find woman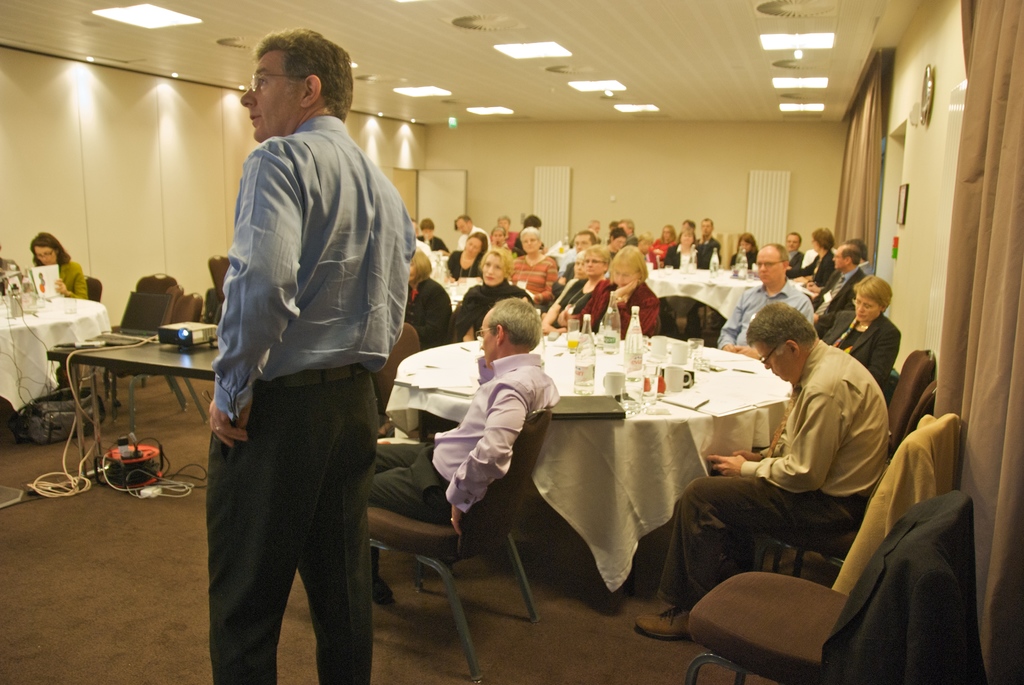
bbox=[577, 244, 663, 330]
